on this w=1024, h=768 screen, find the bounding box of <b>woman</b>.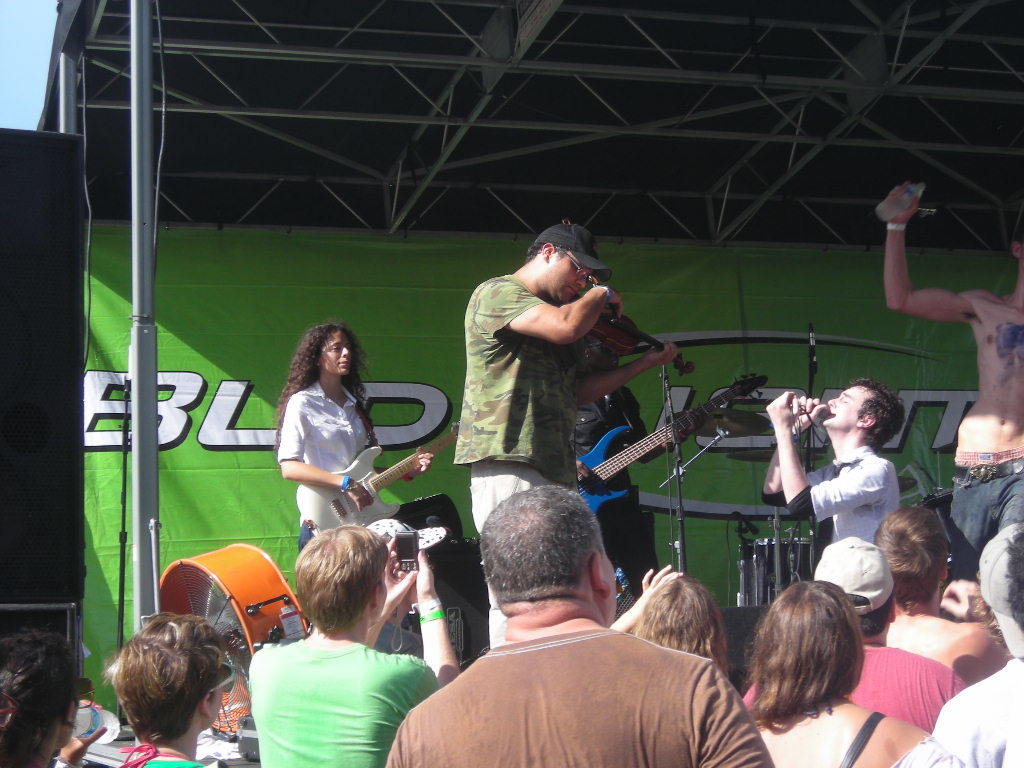
Bounding box: box=[574, 331, 703, 601].
